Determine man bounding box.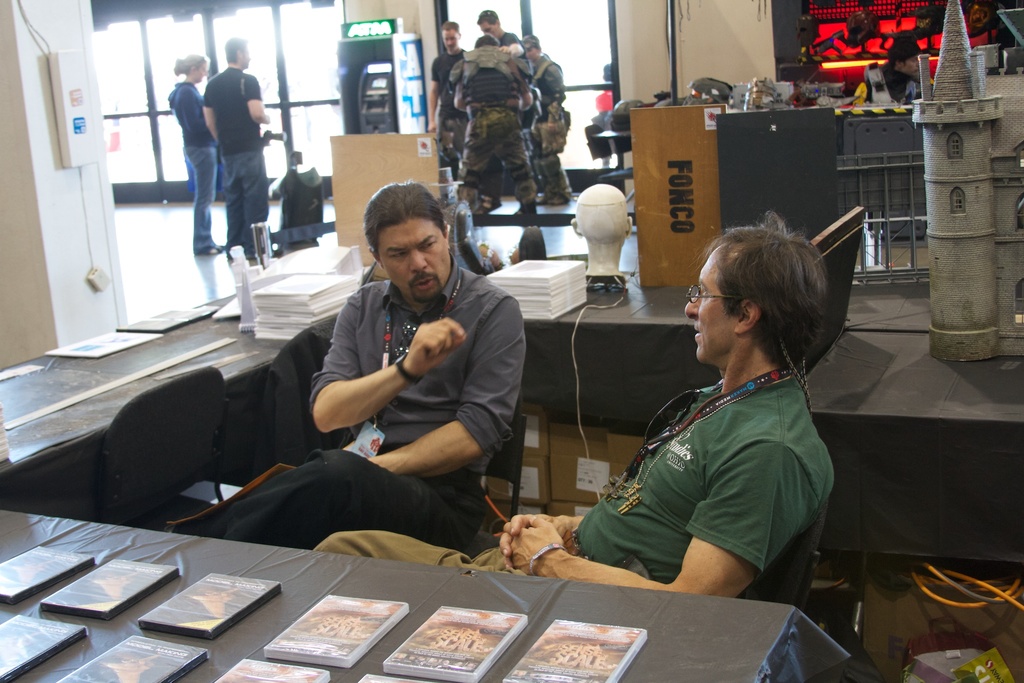
Determined: (left=309, top=213, right=833, bottom=580).
